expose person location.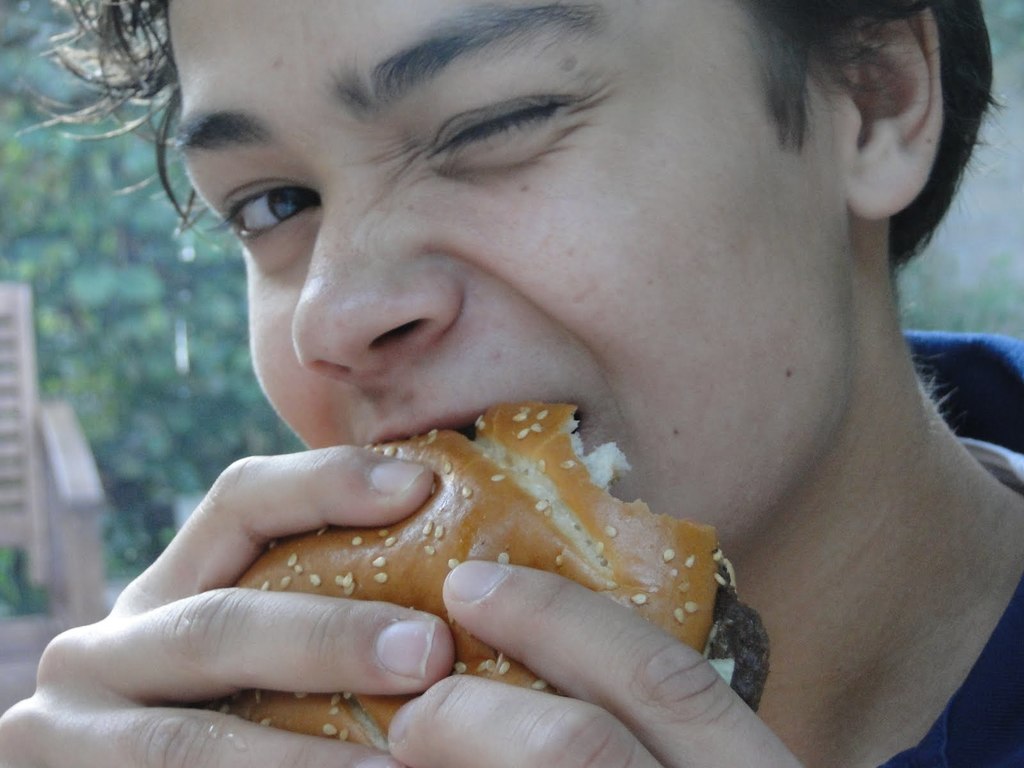
Exposed at {"left": 15, "top": 3, "right": 1023, "bottom": 760}.
